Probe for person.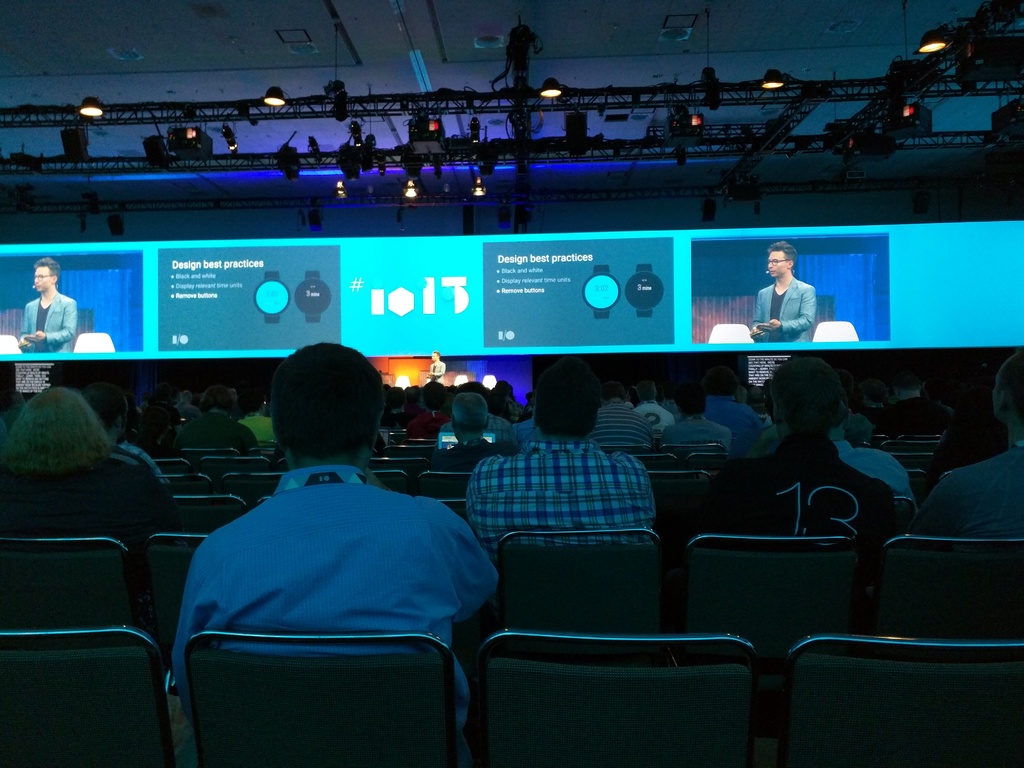
Probe result: (737, 384, 776, 467).
